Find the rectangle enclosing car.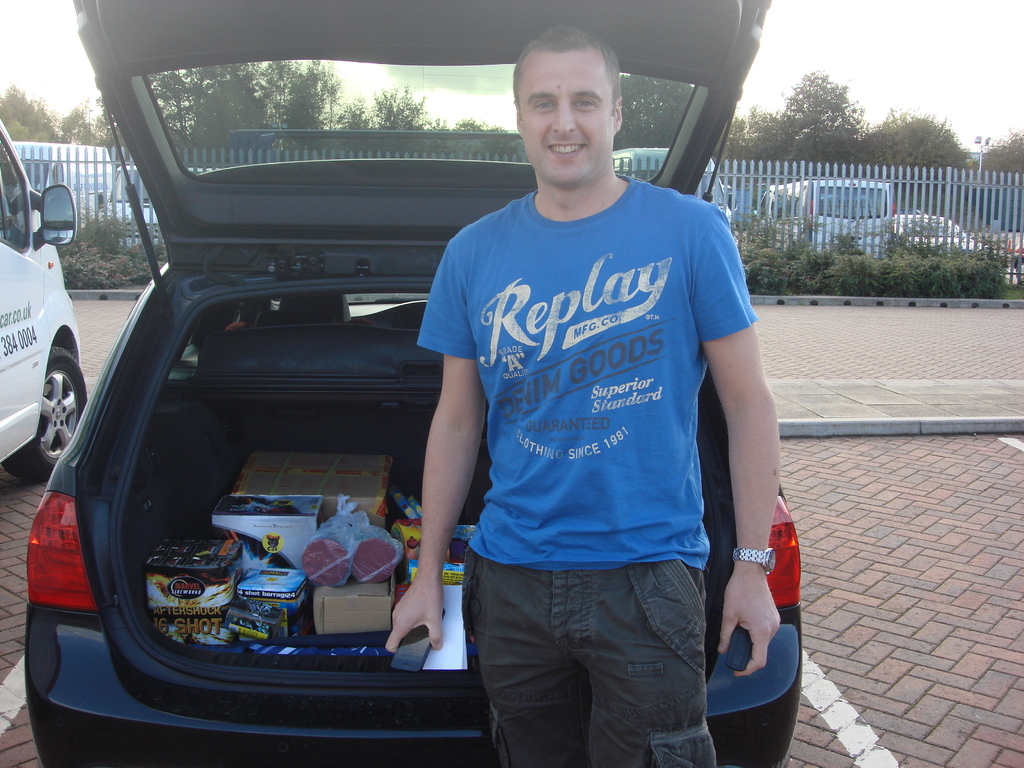
bbox=[36, 0, 804, 767].
